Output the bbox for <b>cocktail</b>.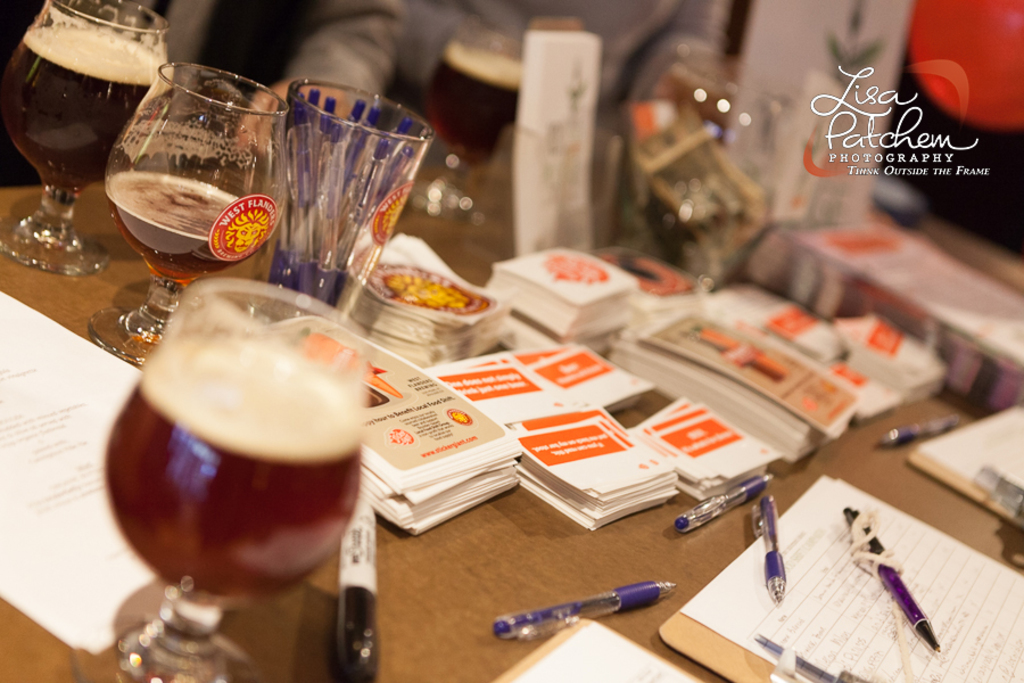
[59, 272, 369, 682].
